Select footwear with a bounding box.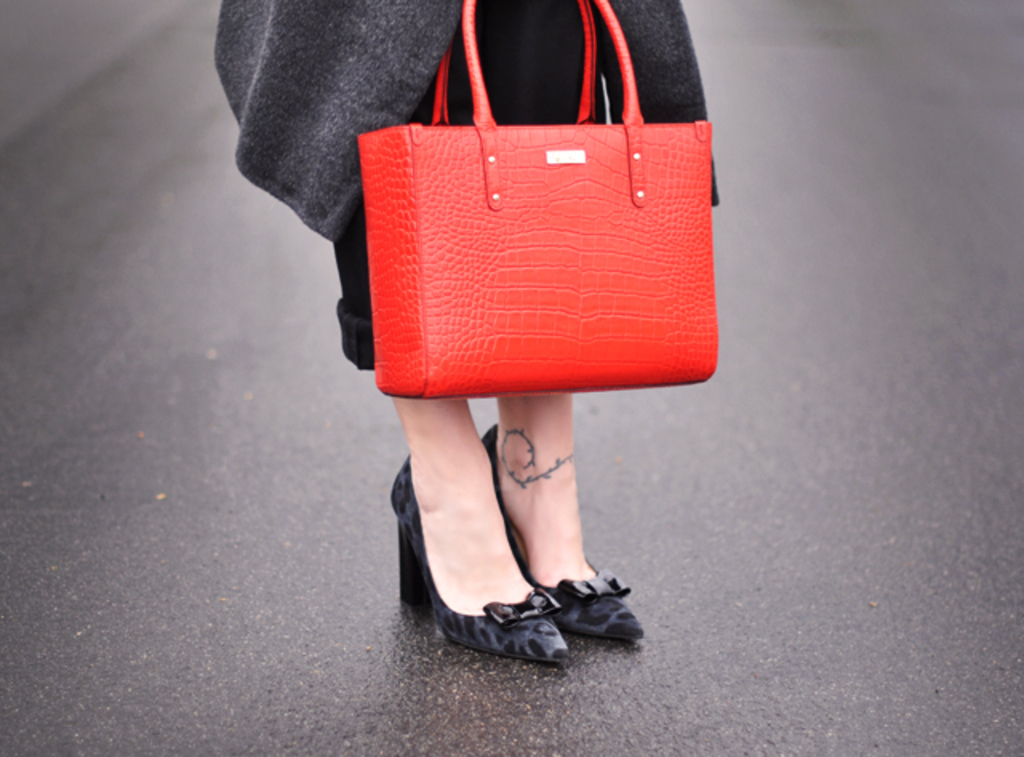
(477,415,642,647).
